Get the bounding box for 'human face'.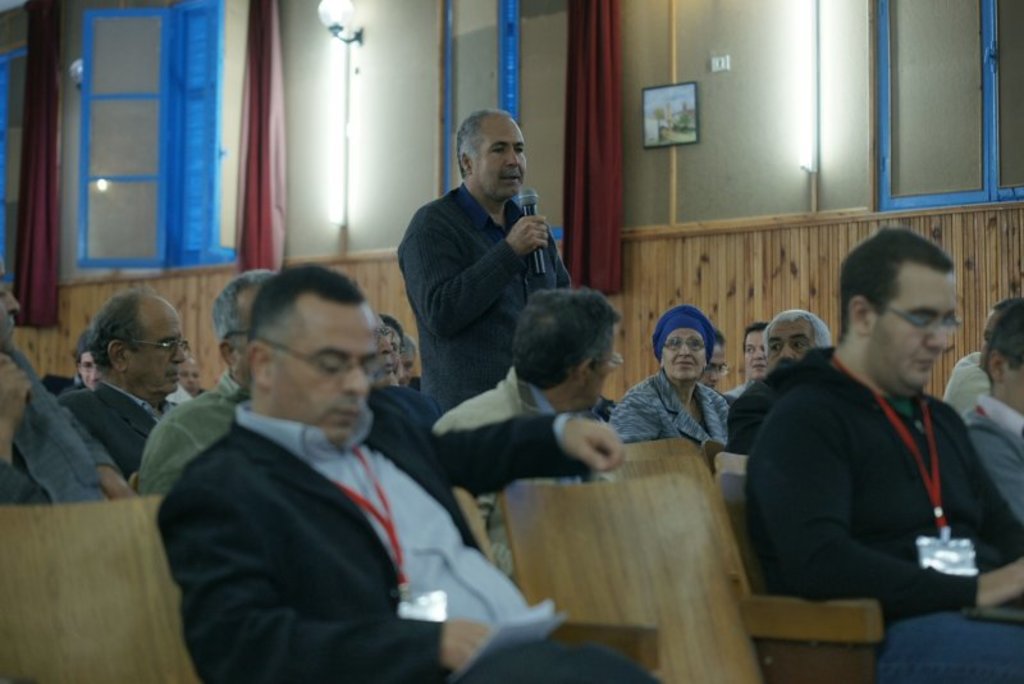
(left=745, top=327, right=767, bottom=377).
